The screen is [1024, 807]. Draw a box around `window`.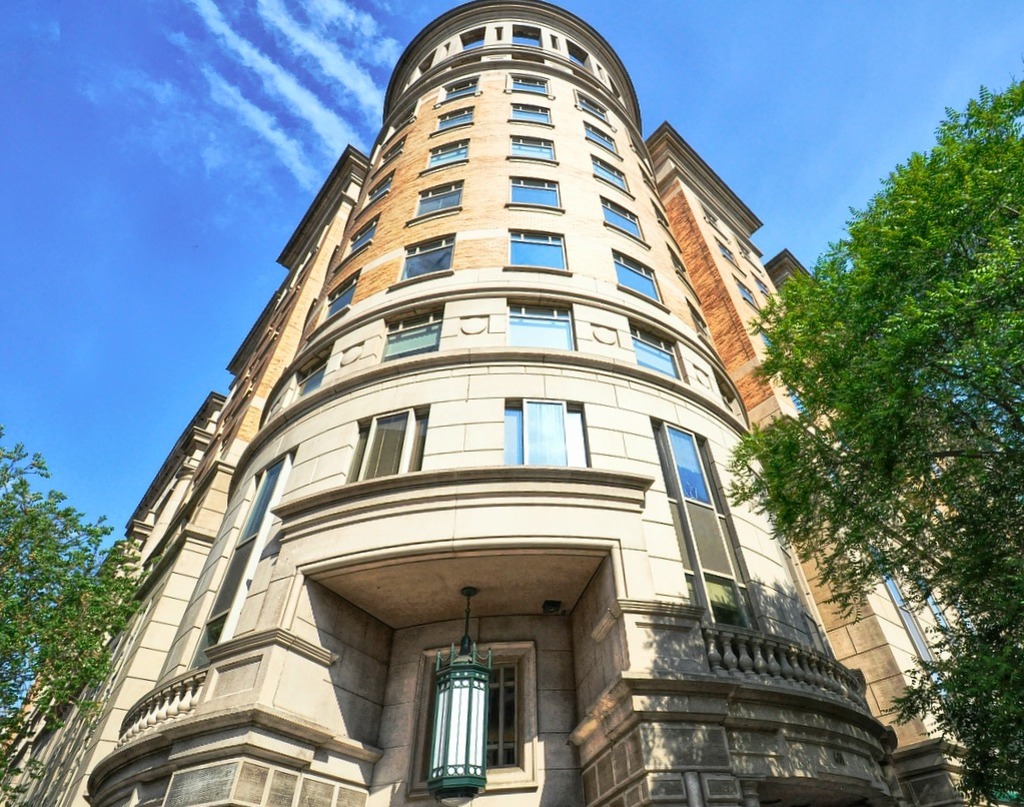
left=506, top=133, right=558, bottom=167.
